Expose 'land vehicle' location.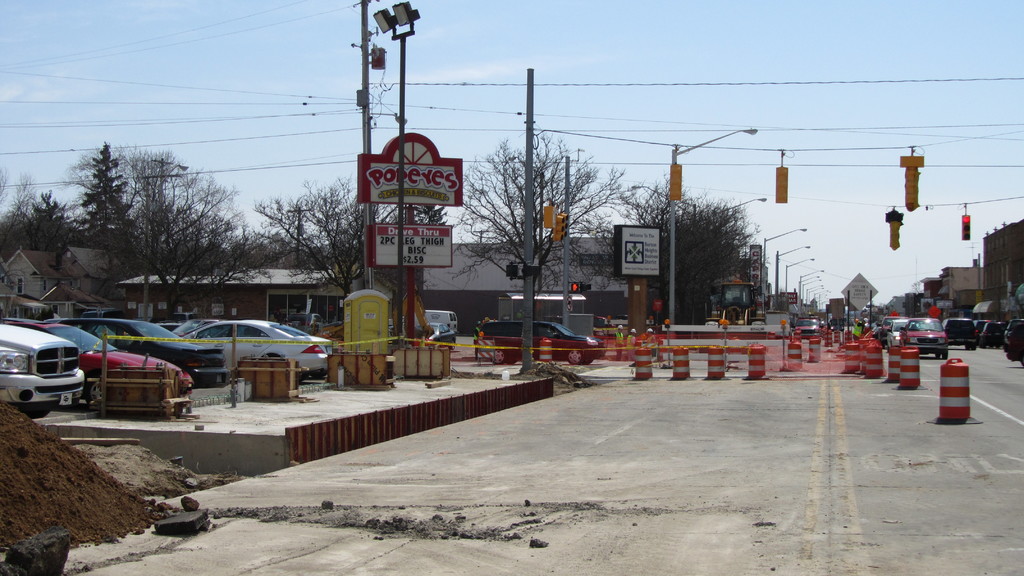
Exposed at 68:317:231:387.
